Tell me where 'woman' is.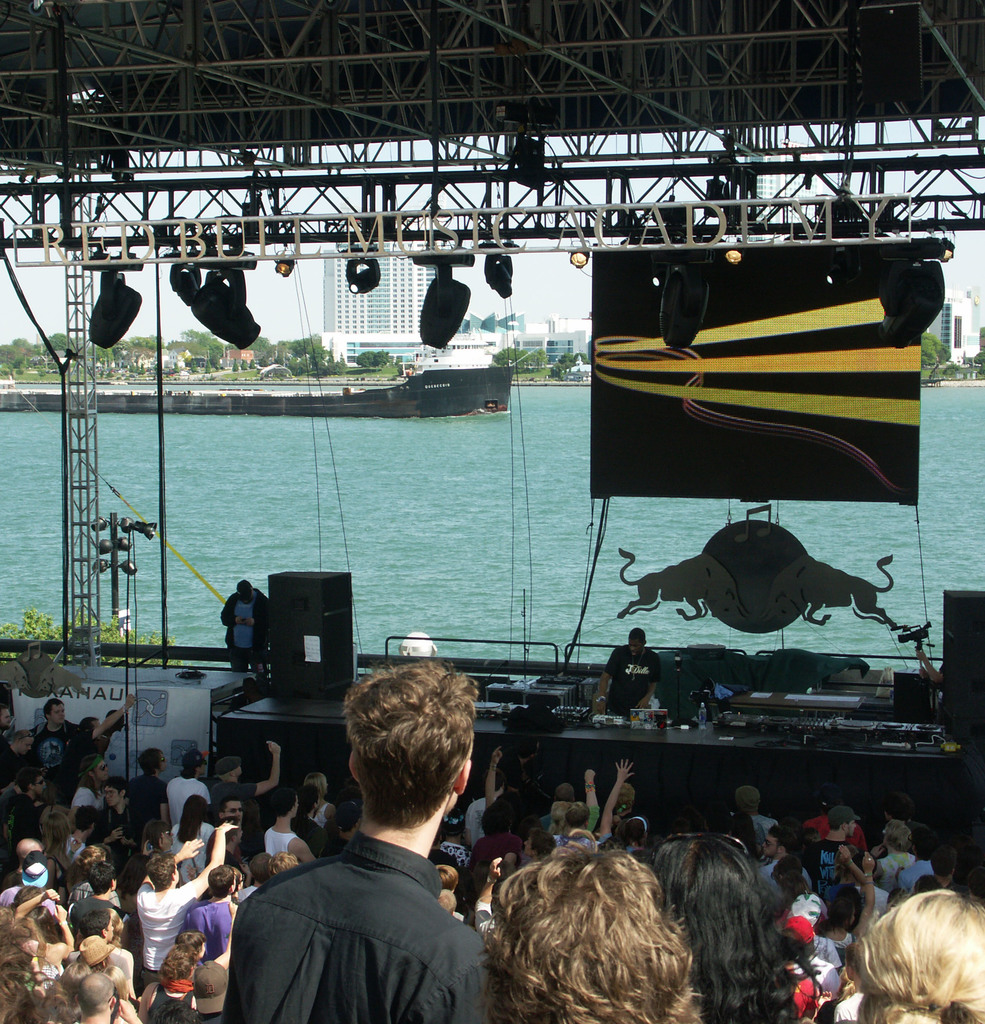
'woman' is at 844 892 982 1023.
